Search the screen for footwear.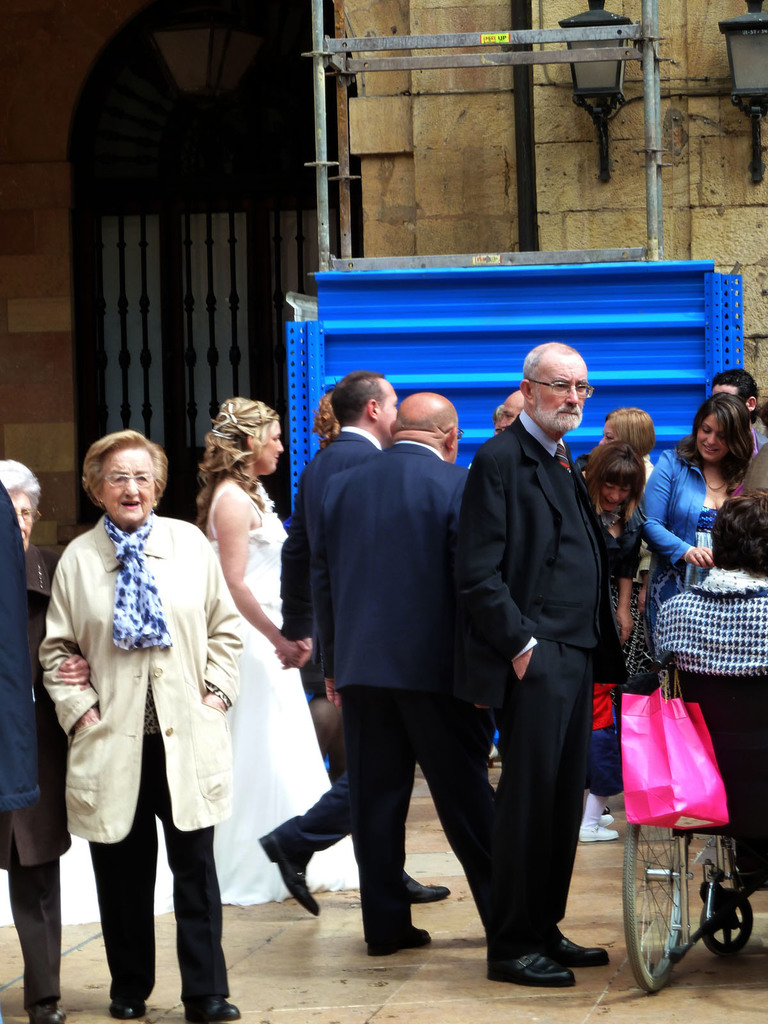
Found at [x1=408, y1=867, x2=460, y2=903].
